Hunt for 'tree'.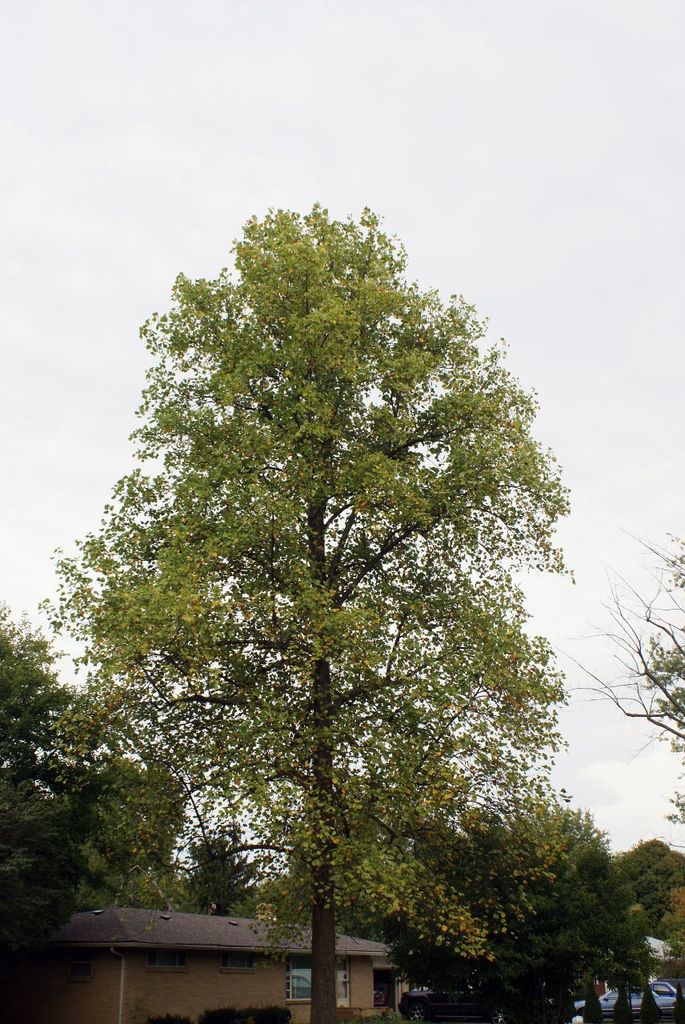
Hunted down at Rect(444, 786, 590, 1014).
